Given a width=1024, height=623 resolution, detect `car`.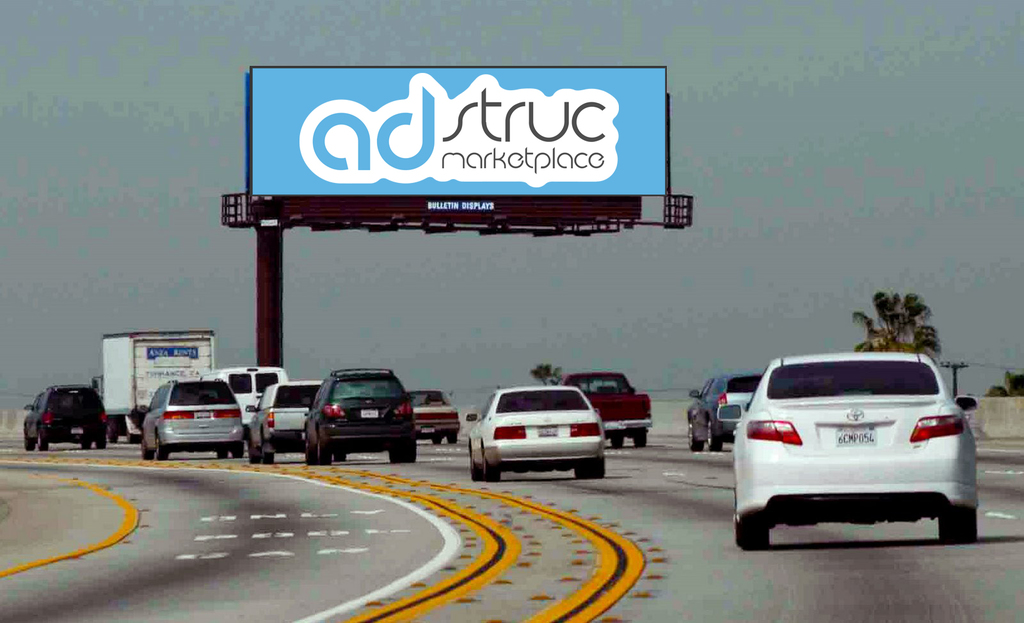
box(467, 382, 612, 484).
